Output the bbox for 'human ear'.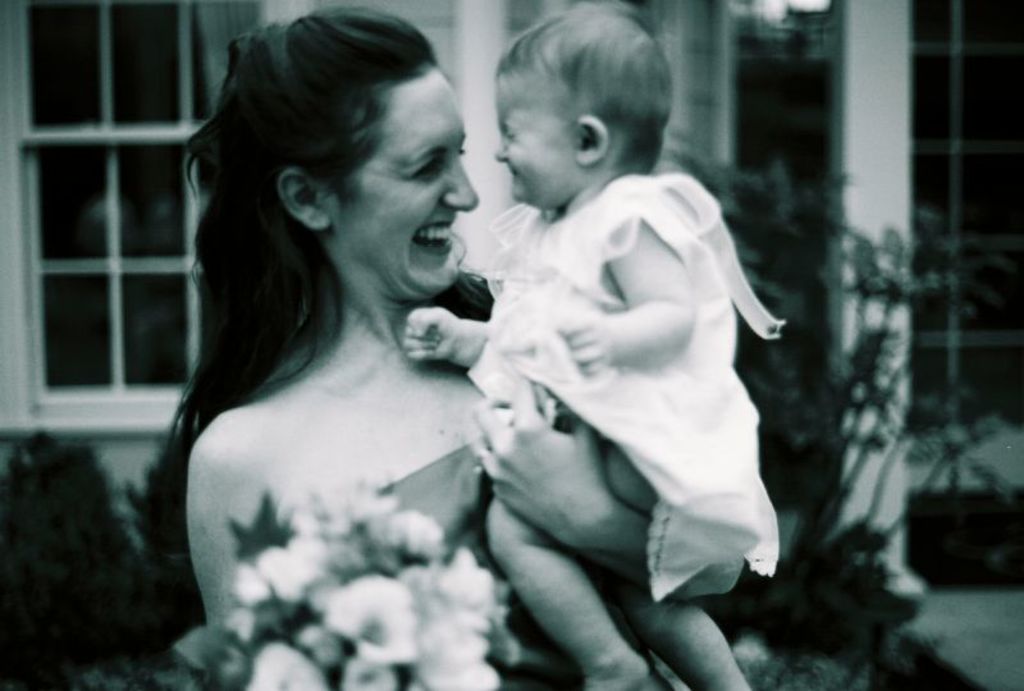
locate(275, 165, 330, 233).
